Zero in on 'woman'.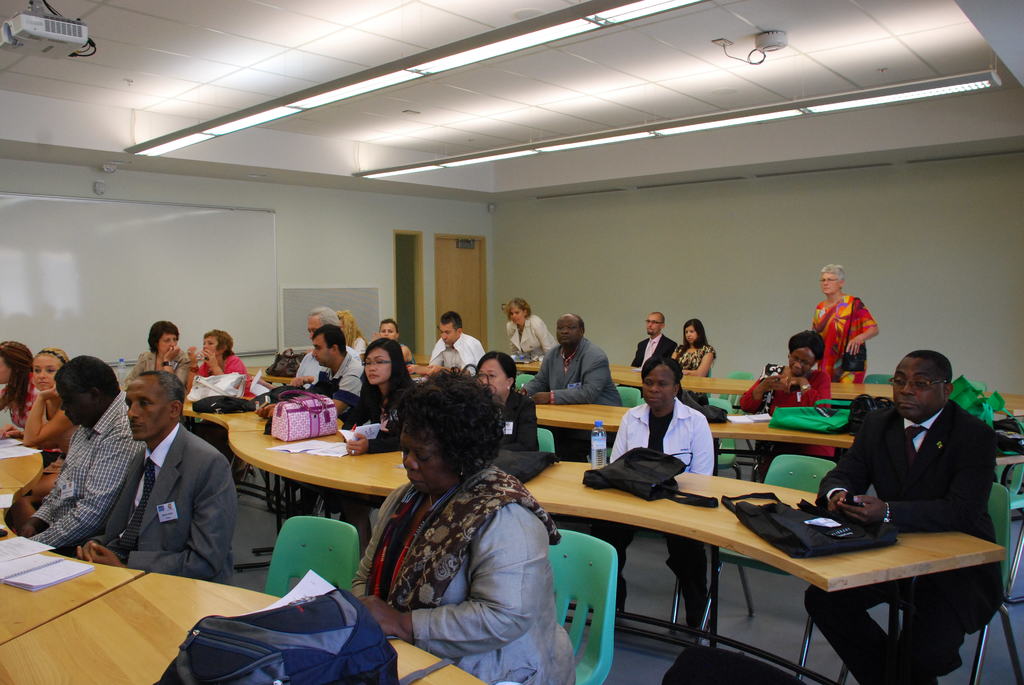
Zeroed in: select_region(0, 341, 38, 438).
